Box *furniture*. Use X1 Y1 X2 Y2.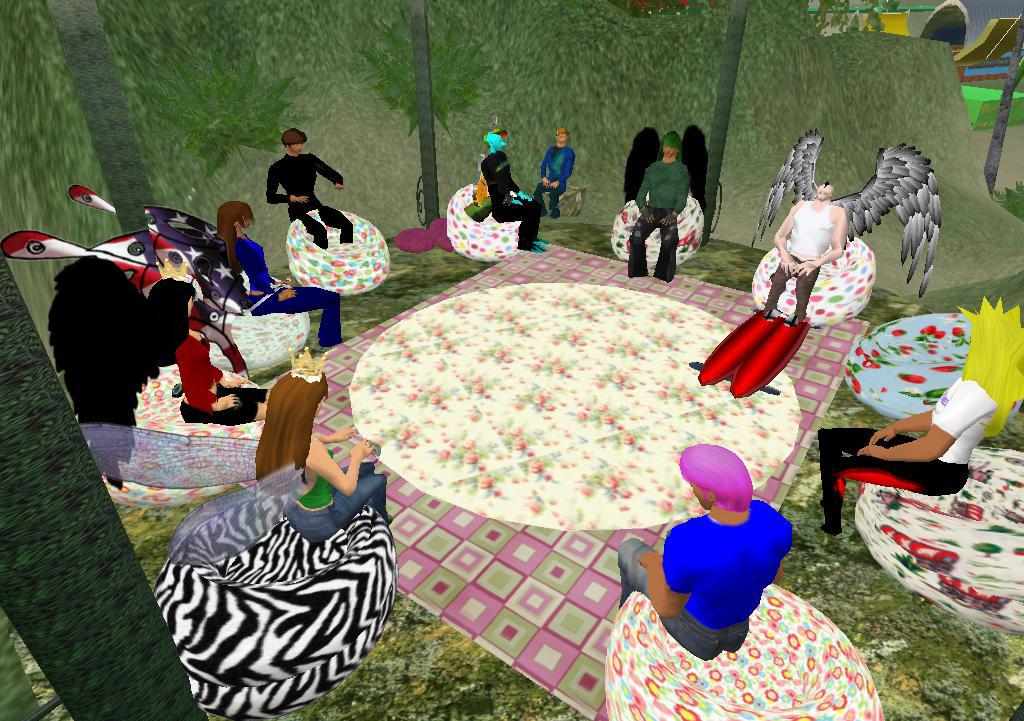
289 204 388 287.
